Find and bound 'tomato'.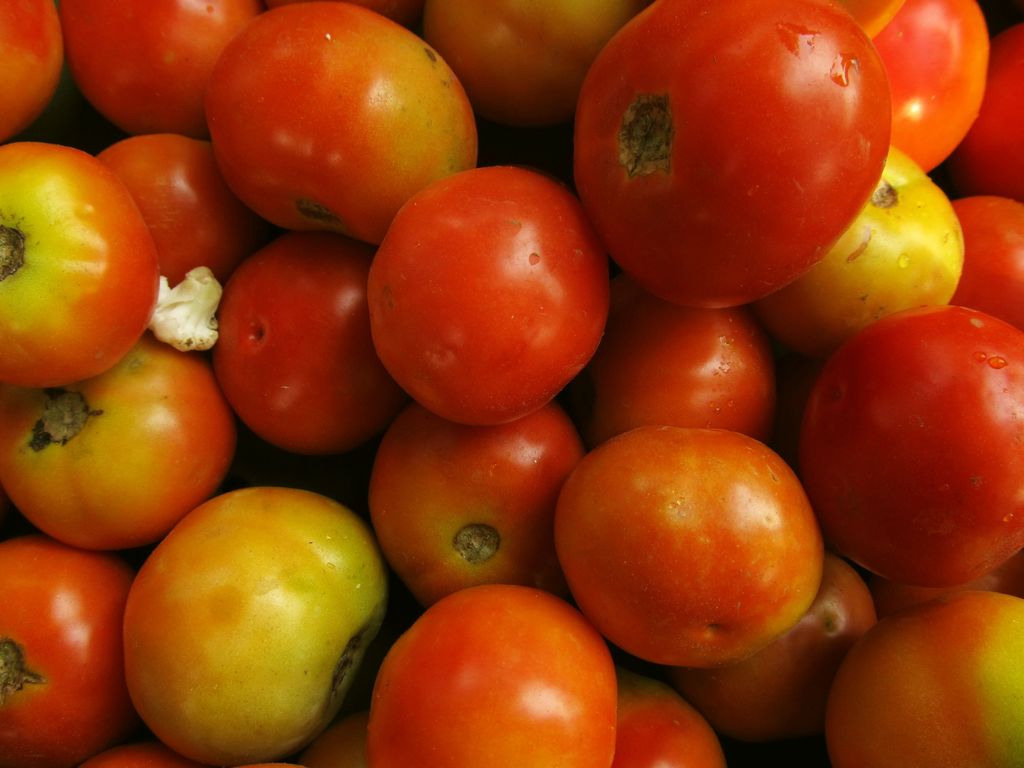
Bound: (left=556, top=410, right=820, bottom=678).
